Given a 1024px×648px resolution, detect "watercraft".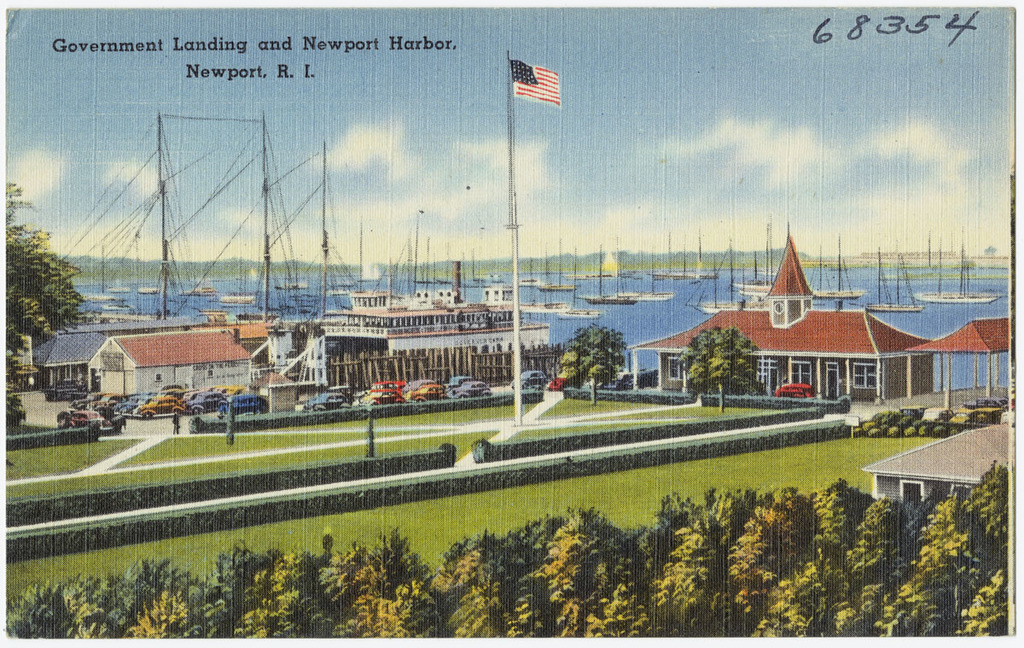
region(812, 275, 858, 301).
